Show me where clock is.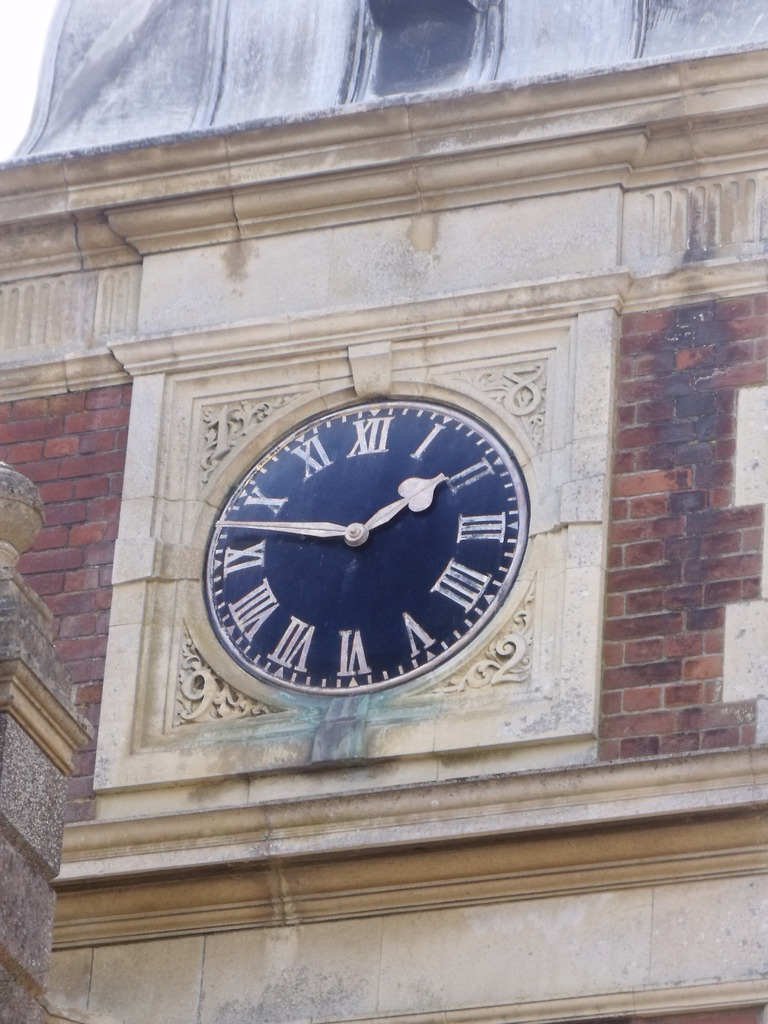
clock is at <bbox>200, 381, 534, 700</bbox>.
